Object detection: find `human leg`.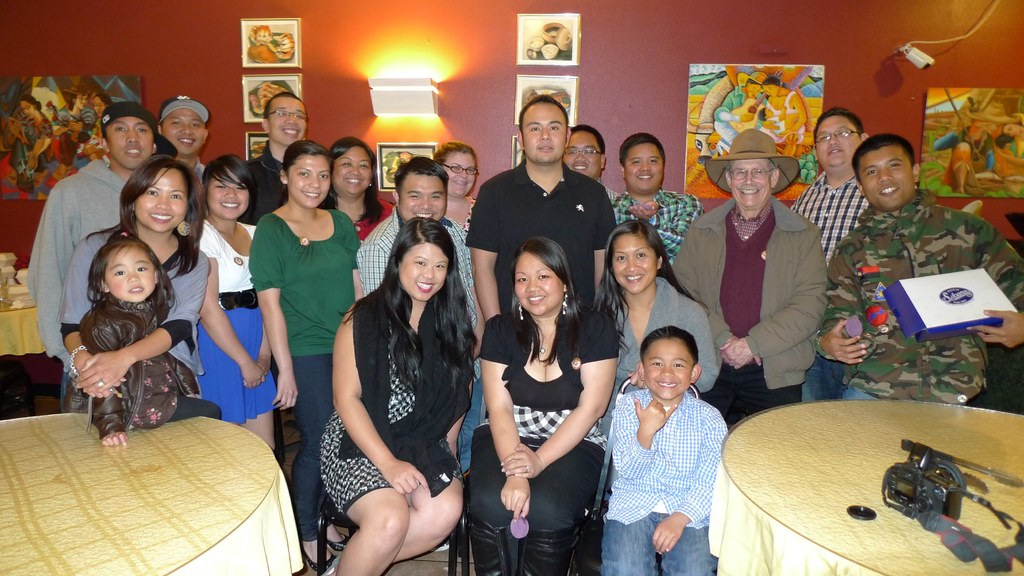
pyautogui.locateOnScreen(397, 455, 463, 564).
